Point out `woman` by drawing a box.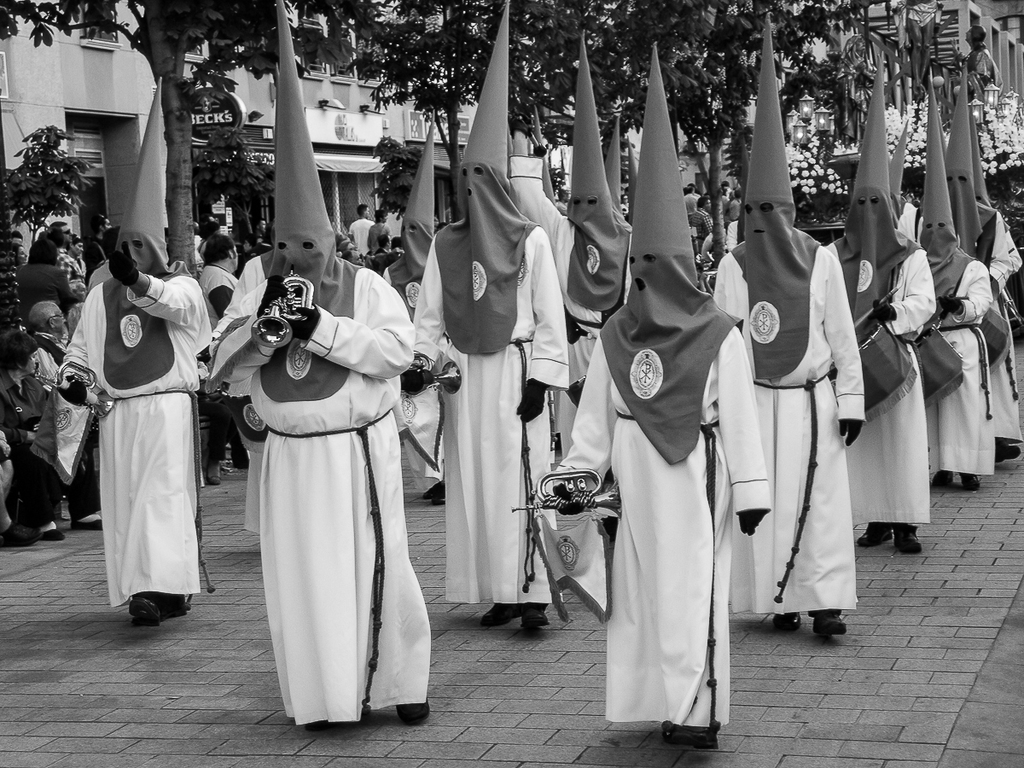
bbox(0, 332, 67, 540).
